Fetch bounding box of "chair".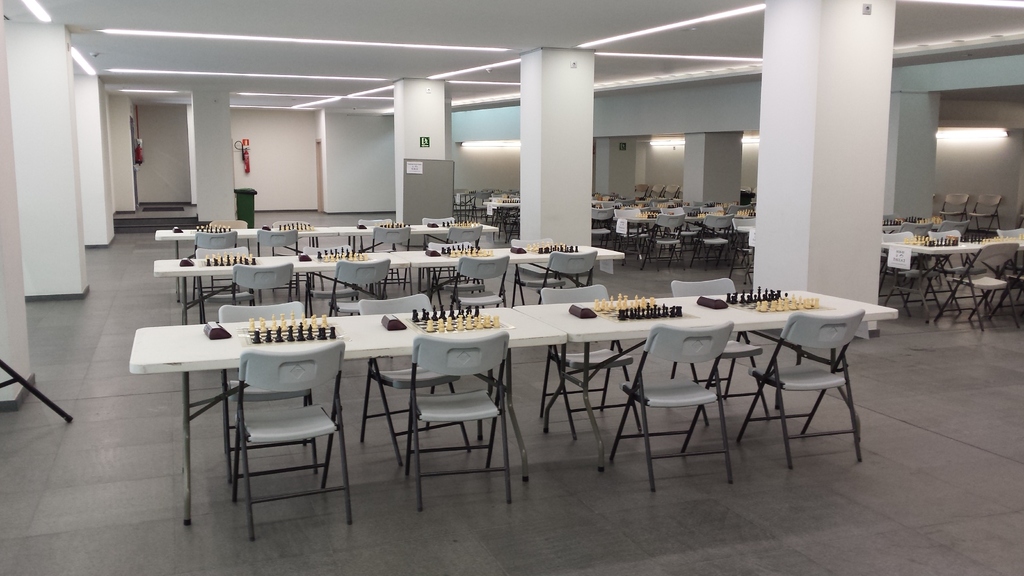
Bbox: BBox(191, 228, 237, 292).
